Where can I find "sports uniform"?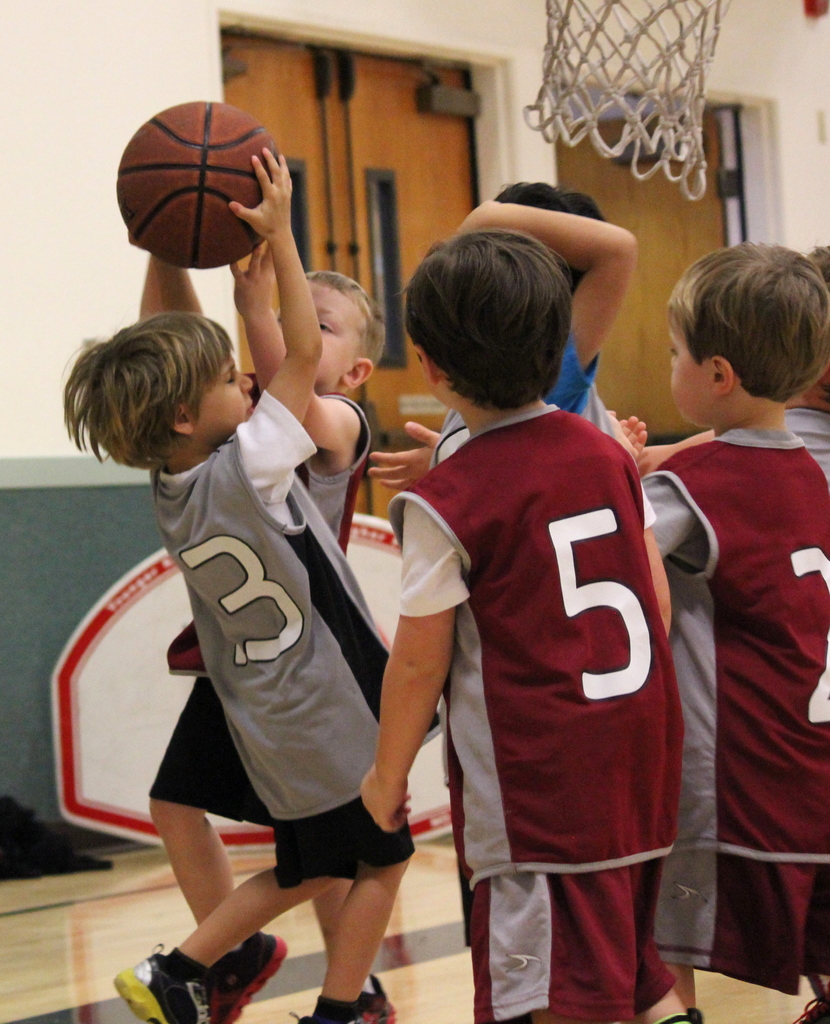
You can find it at (145,392,373,1023).
